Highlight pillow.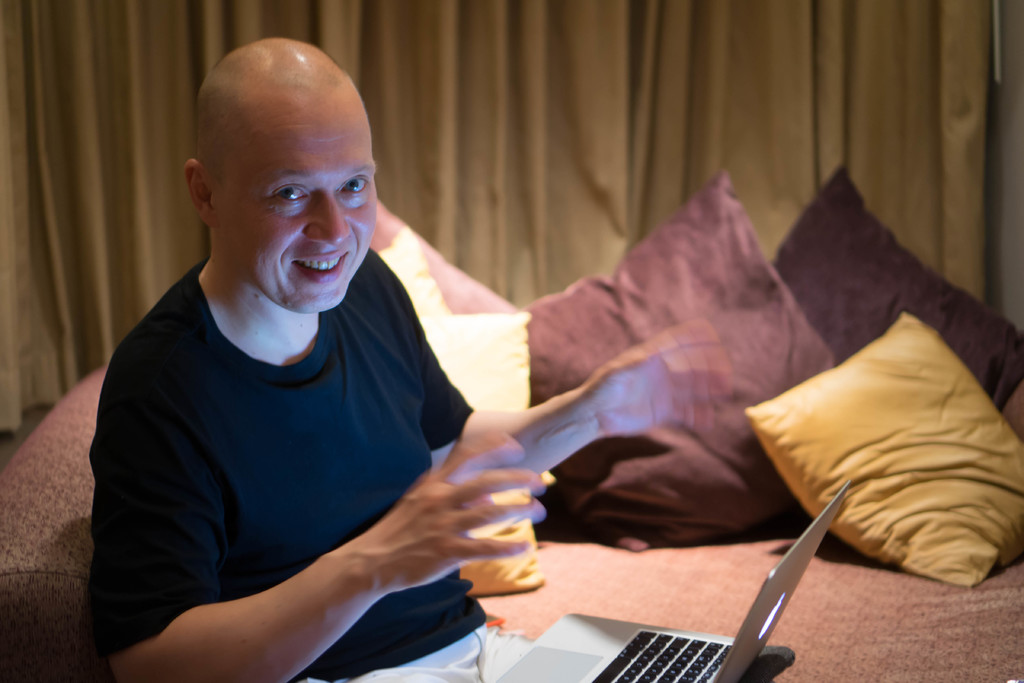
Highlighted region: [x1=760, y1=165, x2=1023, y2=424].
